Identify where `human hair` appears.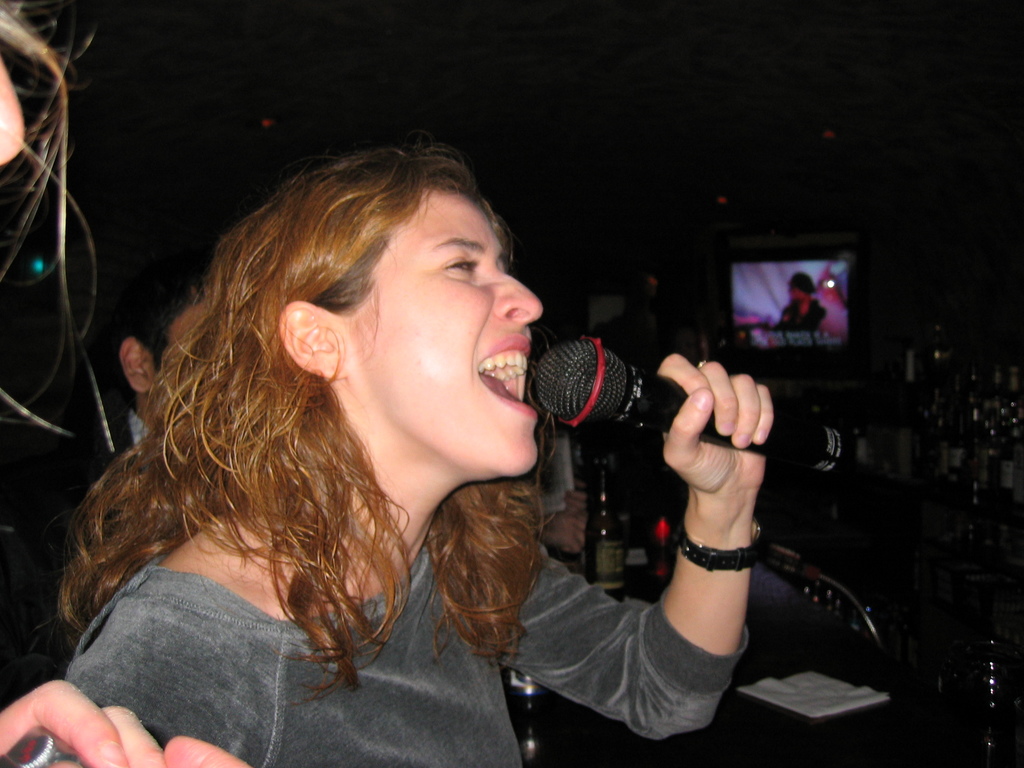
Appears at [107,292,184,399].
